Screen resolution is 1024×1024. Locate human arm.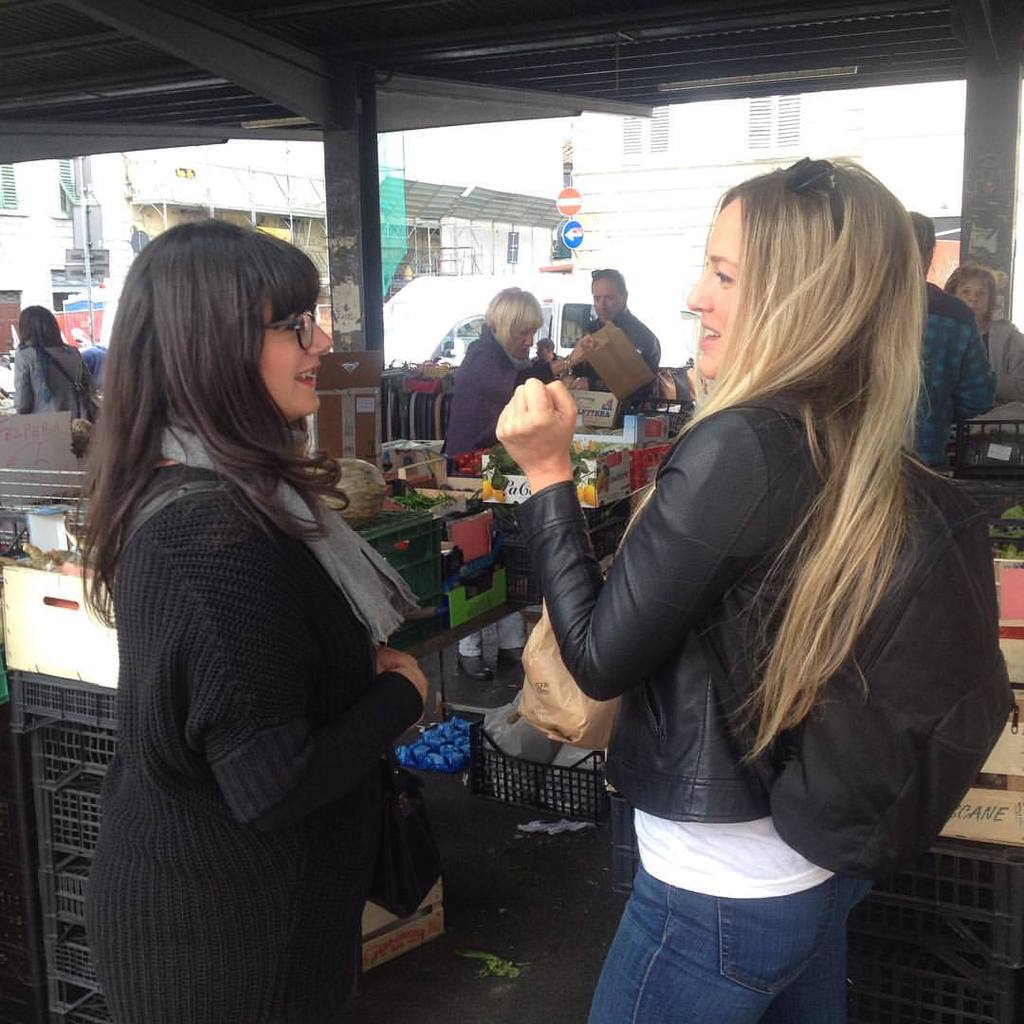
box(9, 348, 39, 411).
